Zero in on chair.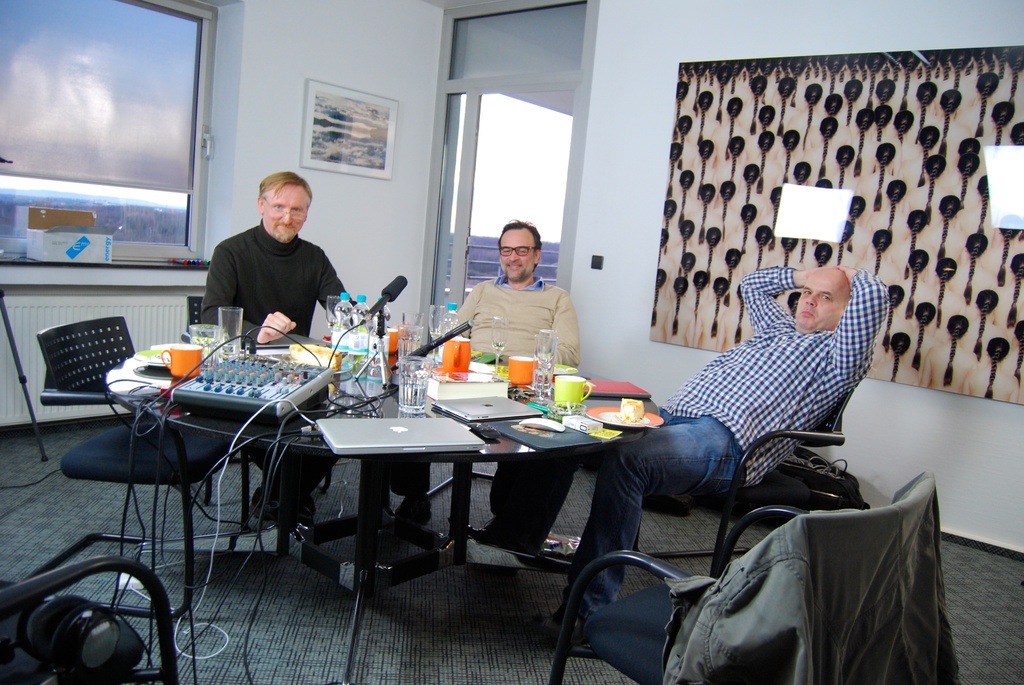
Zeroed in: box=[28, 313, 253, 624].
